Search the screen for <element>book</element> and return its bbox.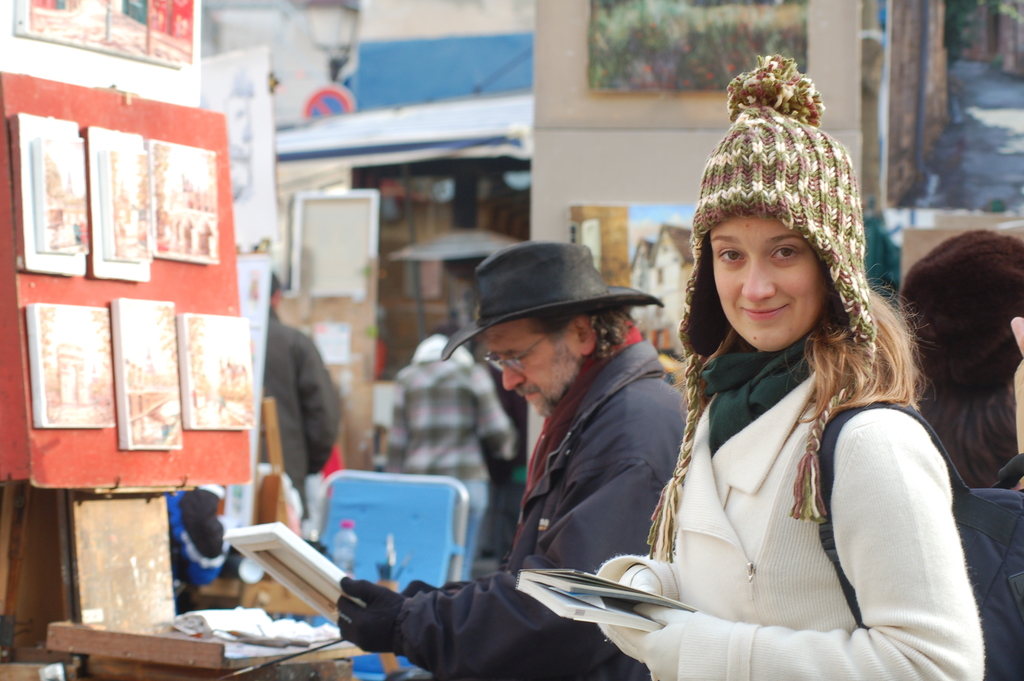
Found: box(509, 566, 700, 635).
